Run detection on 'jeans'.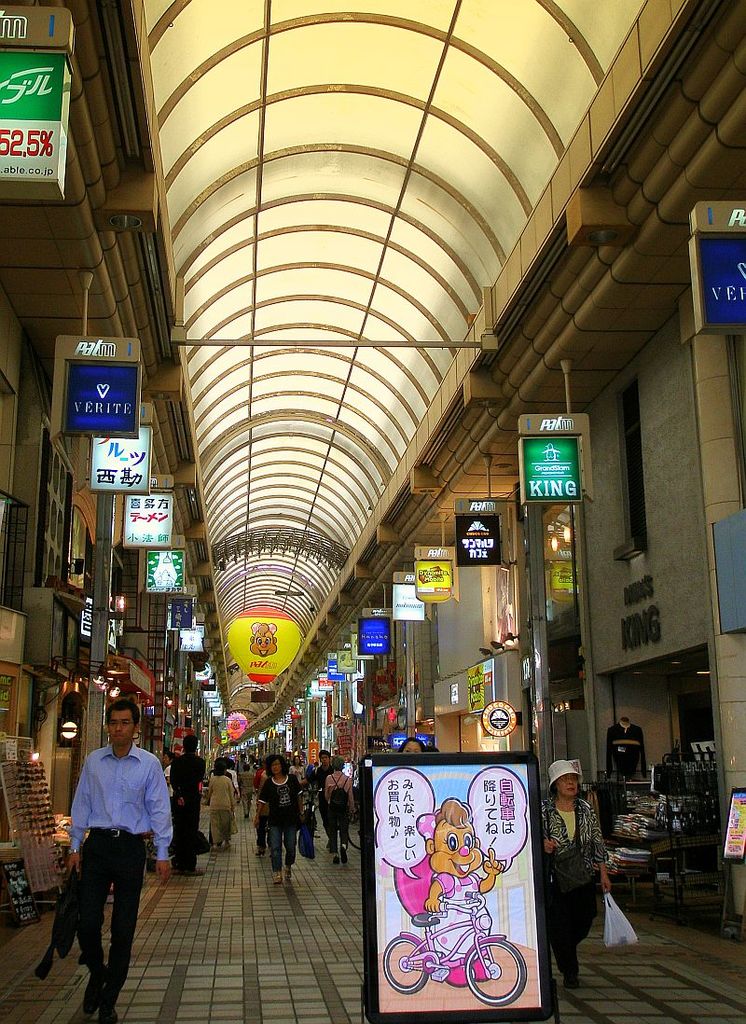
Result: pyautogui.locateOnScreen(269, 831, 297, 874).
